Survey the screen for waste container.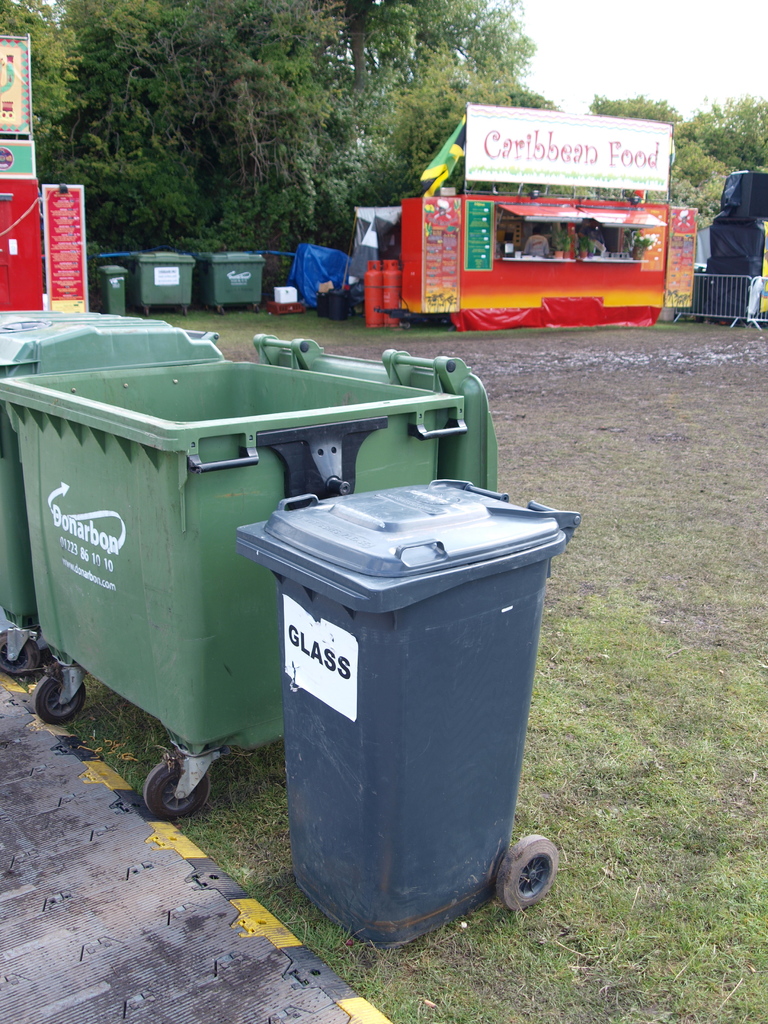
Survey found: rect(129, 250, 202, 316).
